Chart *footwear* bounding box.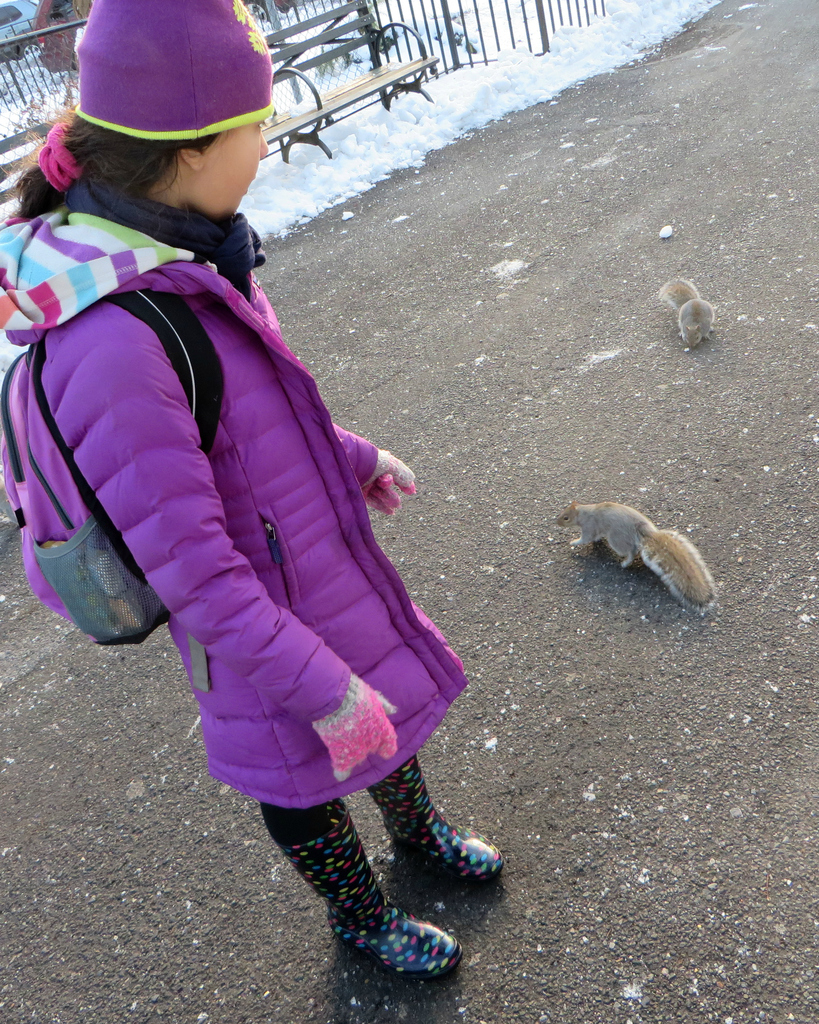
Charted: select_region(275, 804, 465, 970).
